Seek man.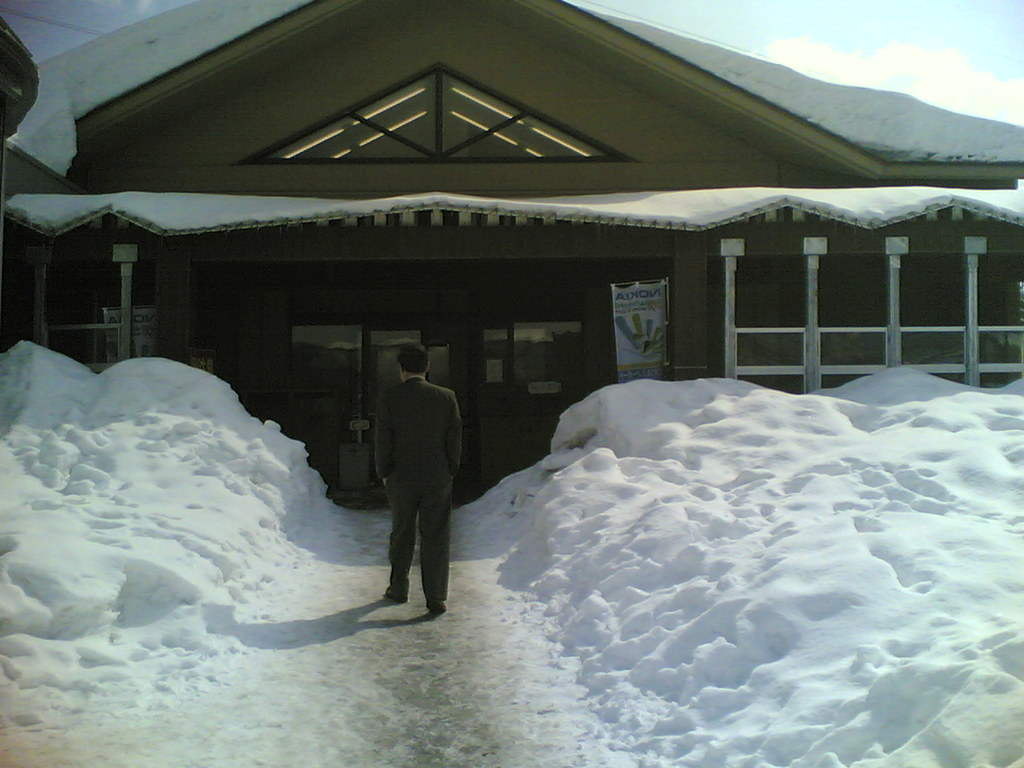
BBox(355, 338, 468, 623).
